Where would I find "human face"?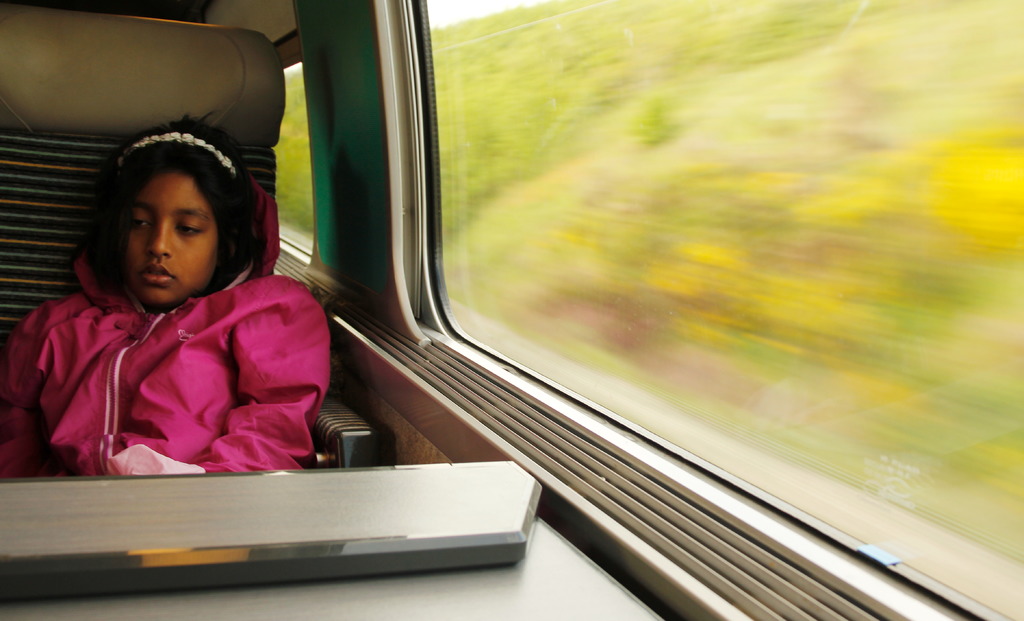
At [x1=124, y1=169, x2=216, y2=308].
